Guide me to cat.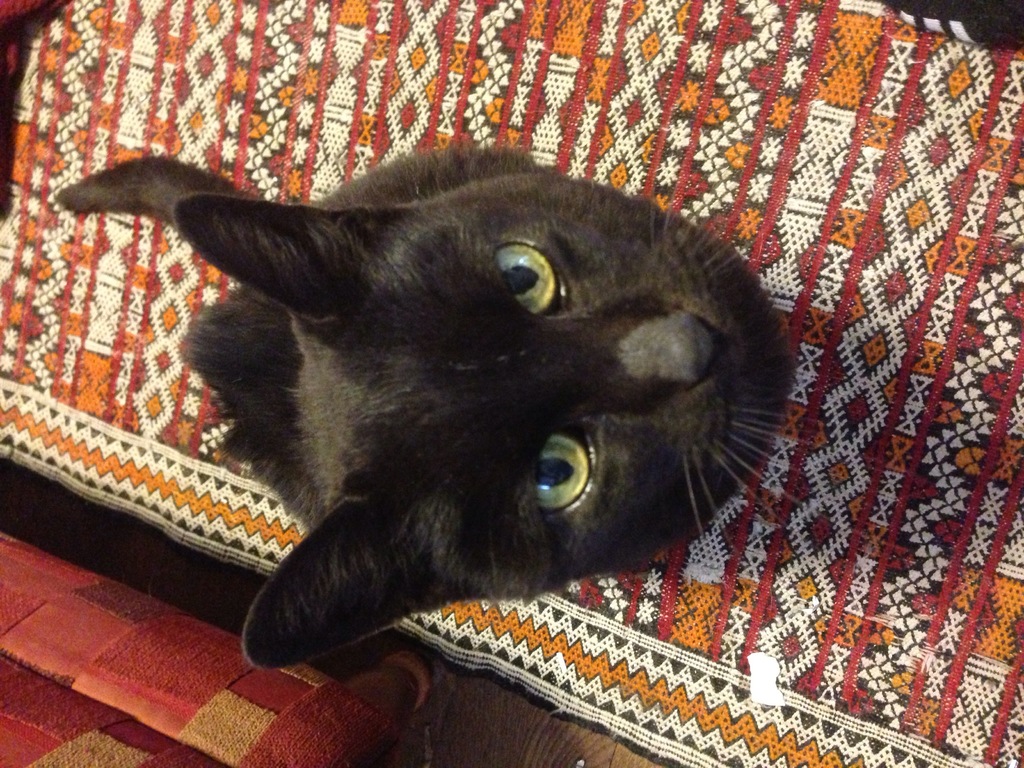
Guidance: {"left": 47, "top": 148, "right": 873, "bottom": 682}.
